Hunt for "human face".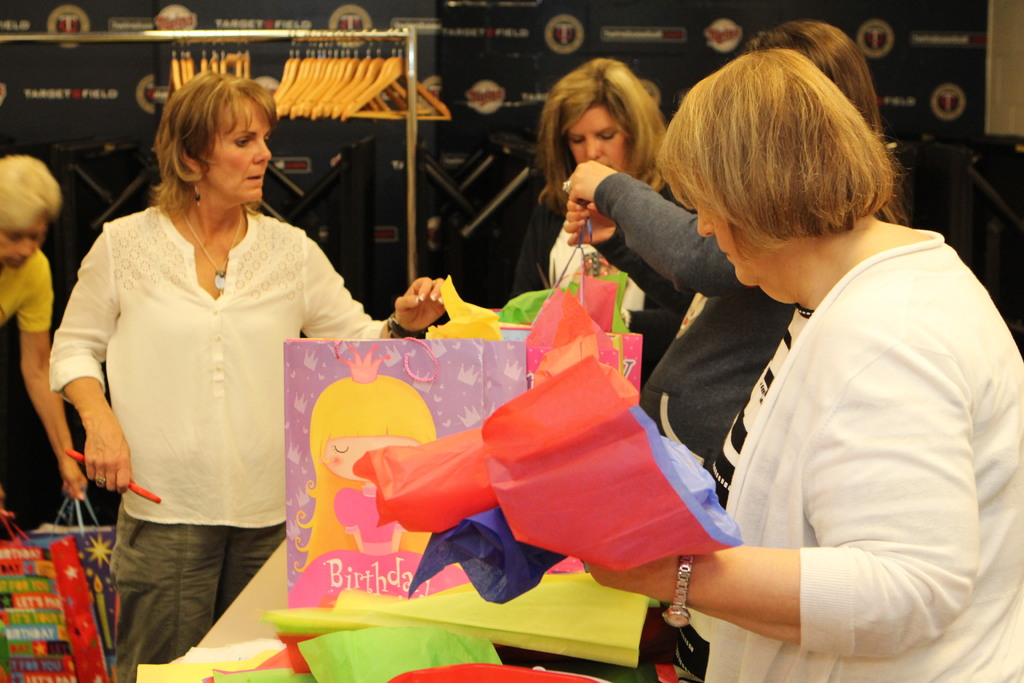
Hunted down at 683, 177, 794, 300.
